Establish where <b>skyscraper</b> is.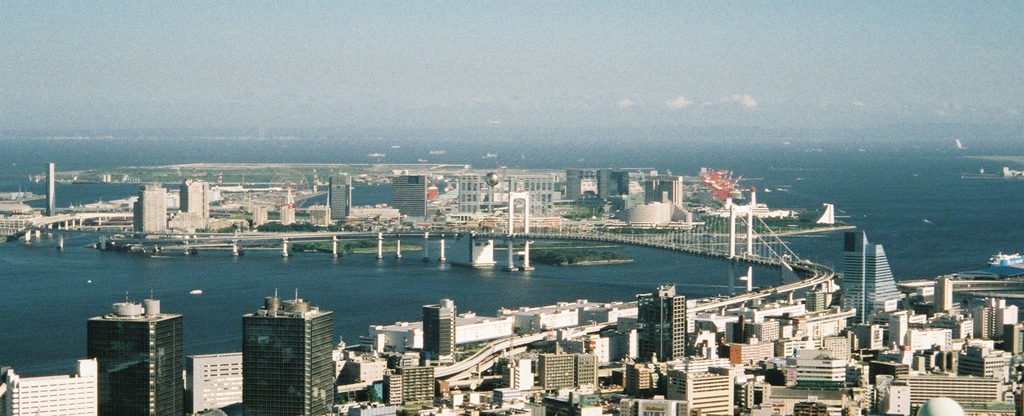
Established at bbox(385, 167, 435, 219).
